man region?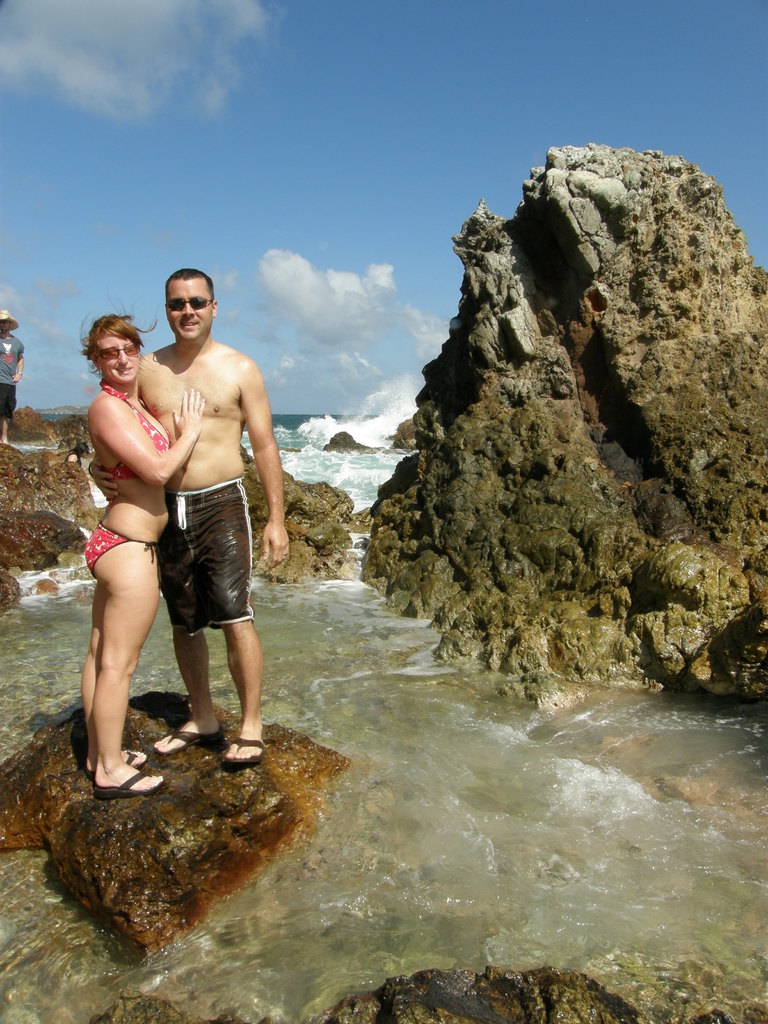
88/284/308/751
